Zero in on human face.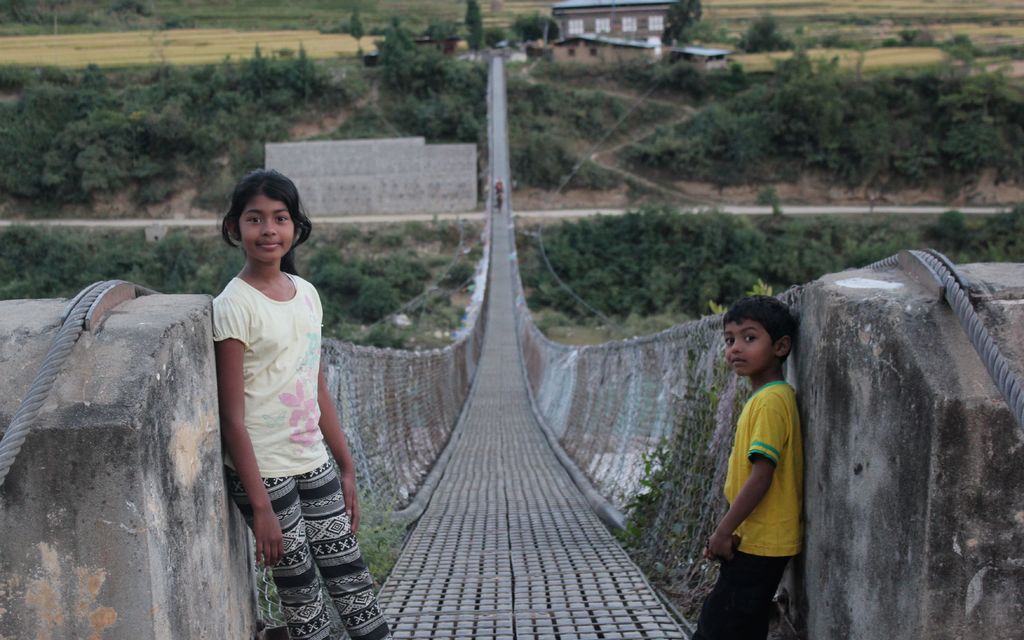
Zeroed in: <region>721, 315, 774, 377</region>.
